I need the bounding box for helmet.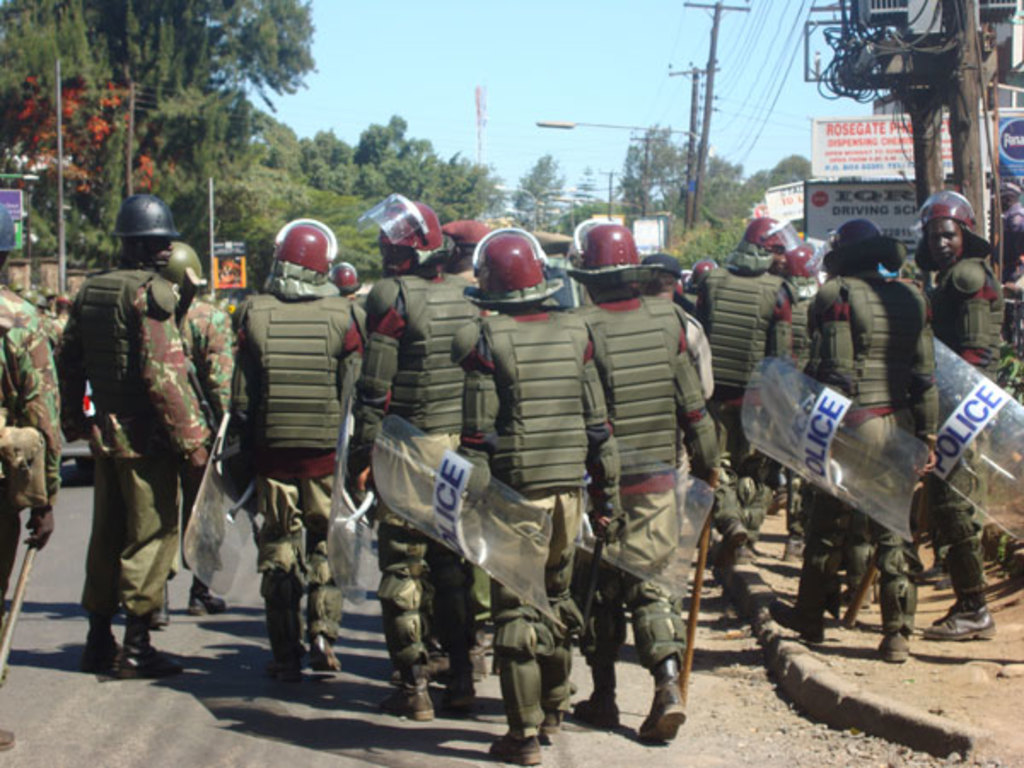
Here it is: locate(689, 261, 715, 287).
